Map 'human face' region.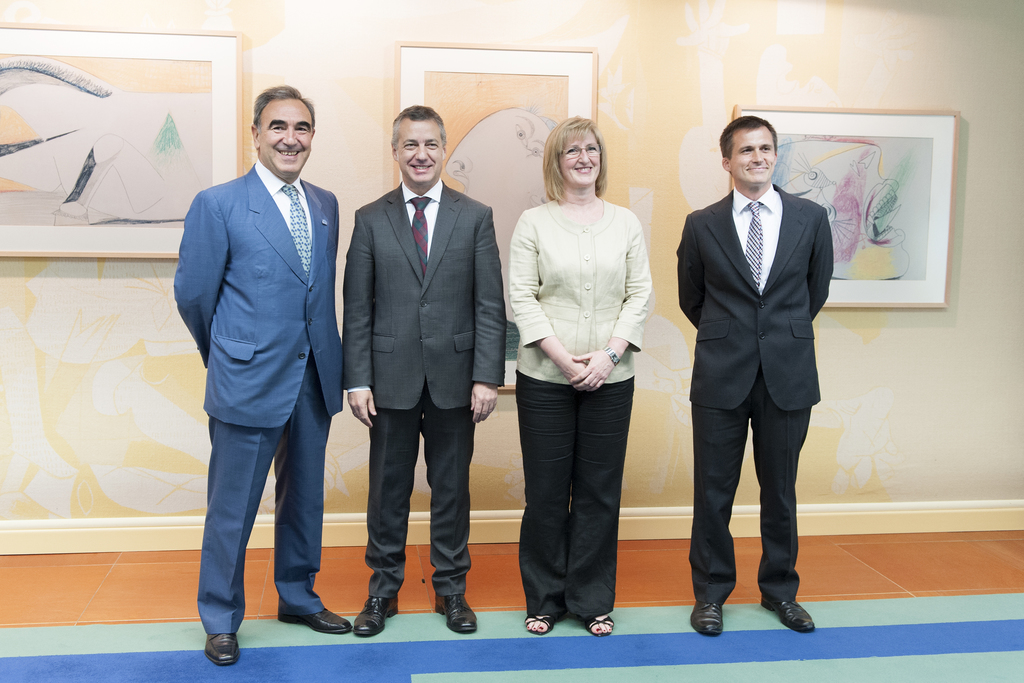
Mapped to (left=726, top=130, right=780, bottom=189).
